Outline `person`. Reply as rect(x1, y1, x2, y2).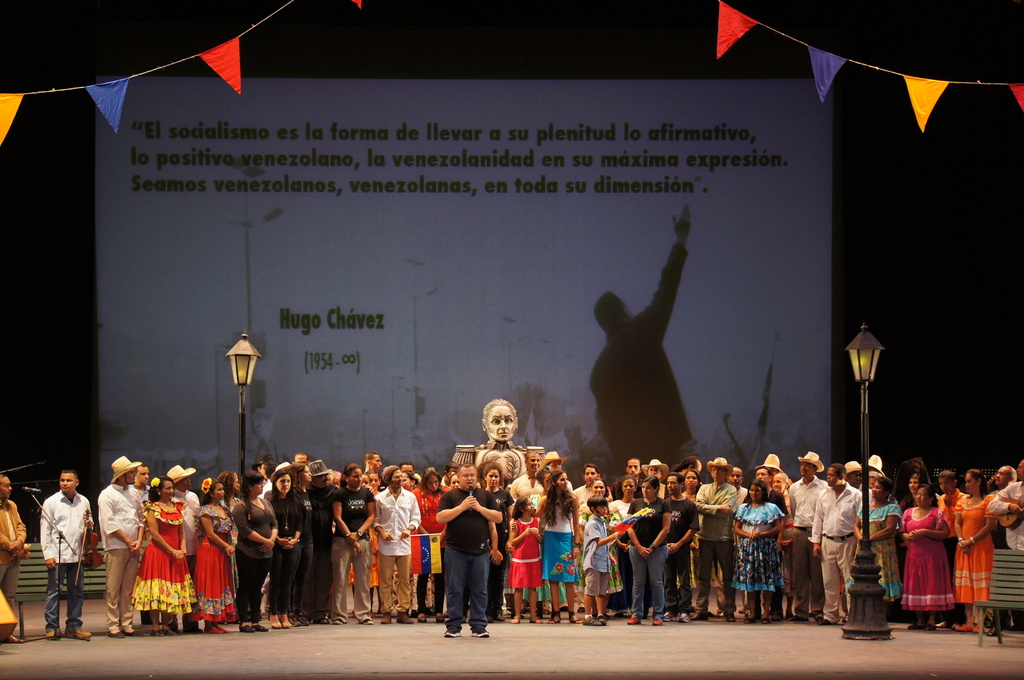
rect(543, 449, 573, 494).
